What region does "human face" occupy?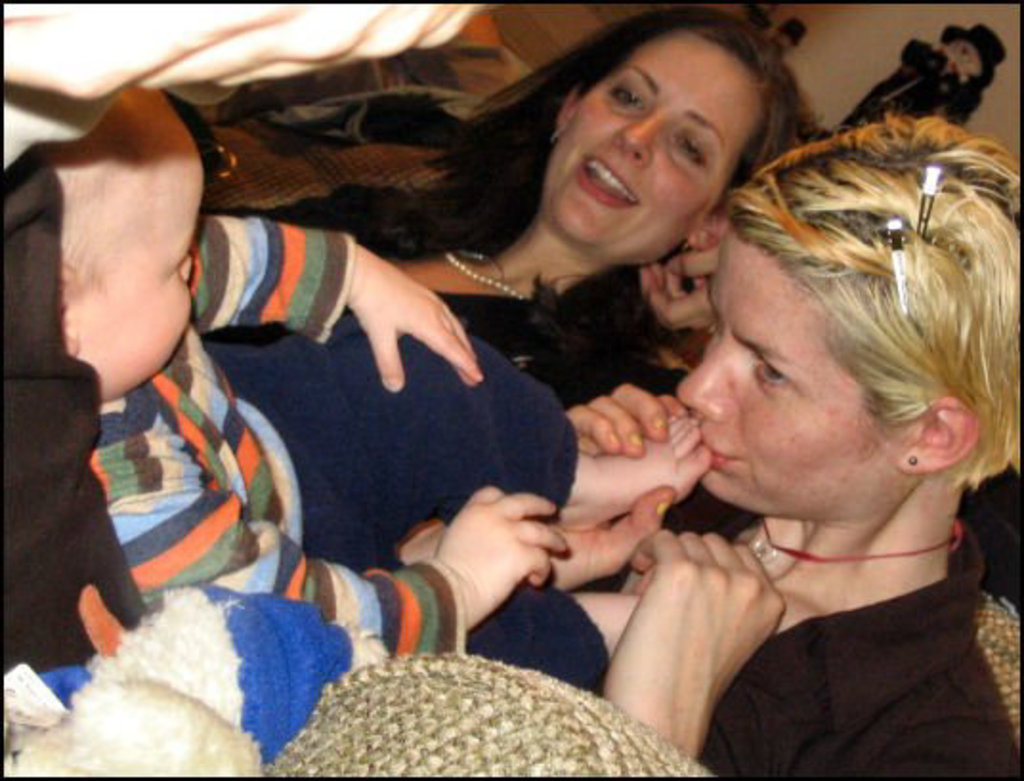
{"left": 669, "top": 241, "right": 907, "bottom": 525}.
